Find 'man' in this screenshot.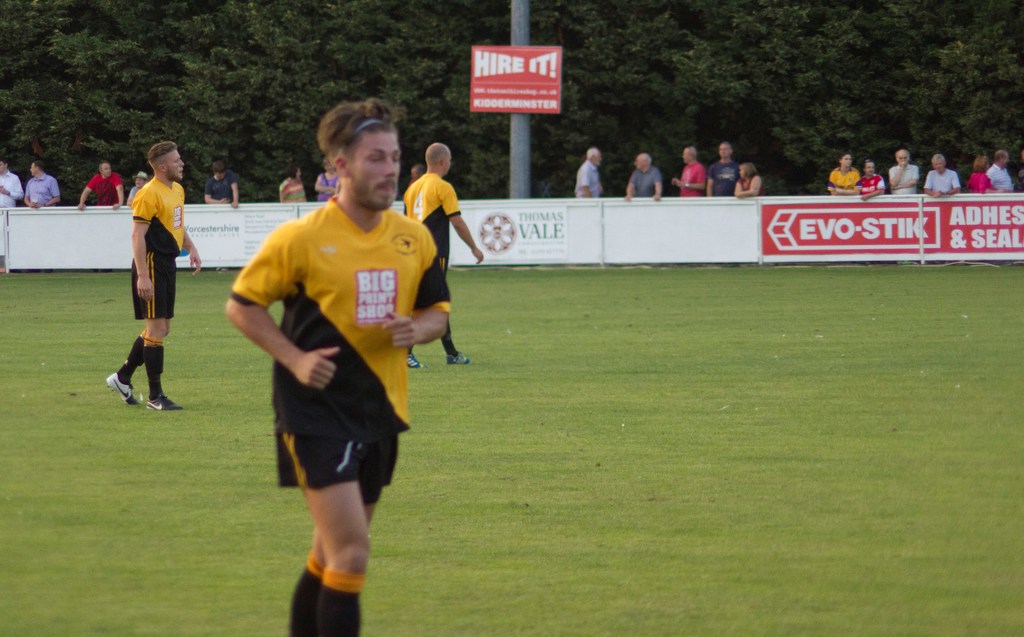
The bounding box for 'man' is 923, 154, 961, 198.
